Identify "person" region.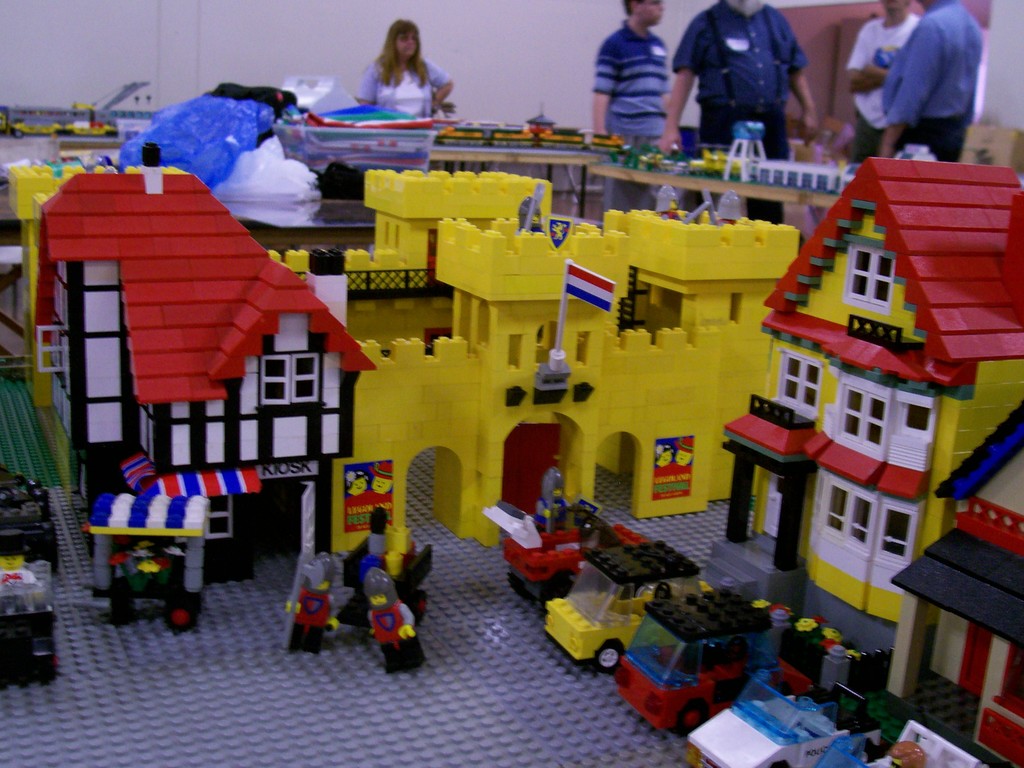
Region: [344,29,453,115].
